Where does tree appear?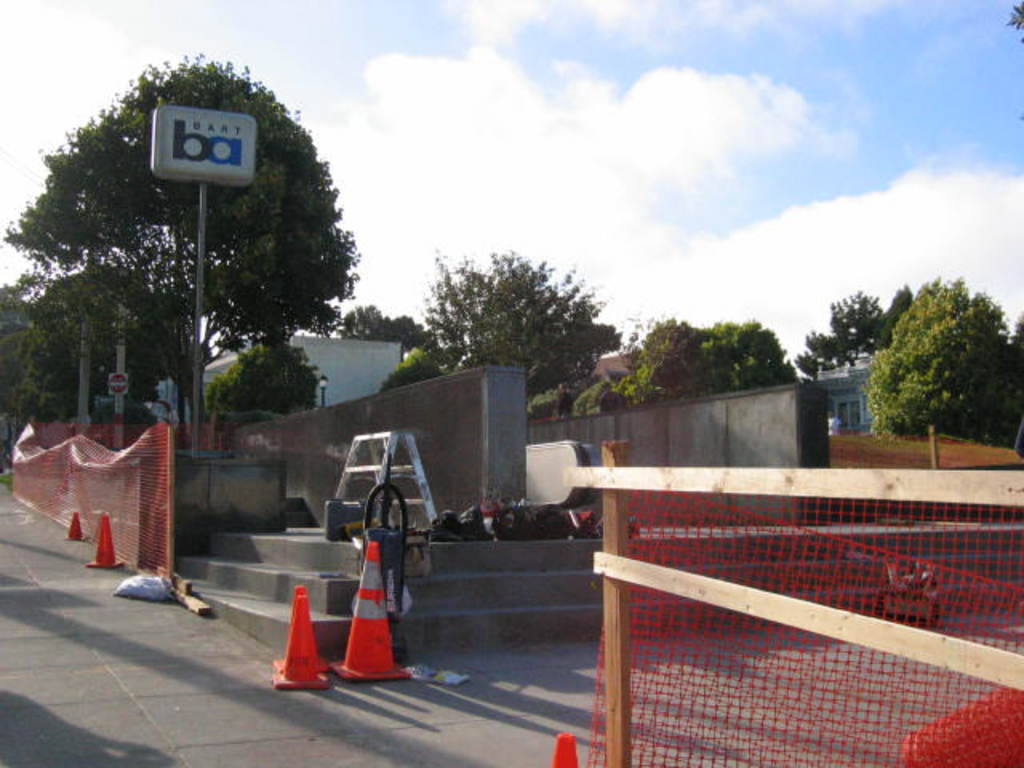
Appears at 338:299:424:350.
